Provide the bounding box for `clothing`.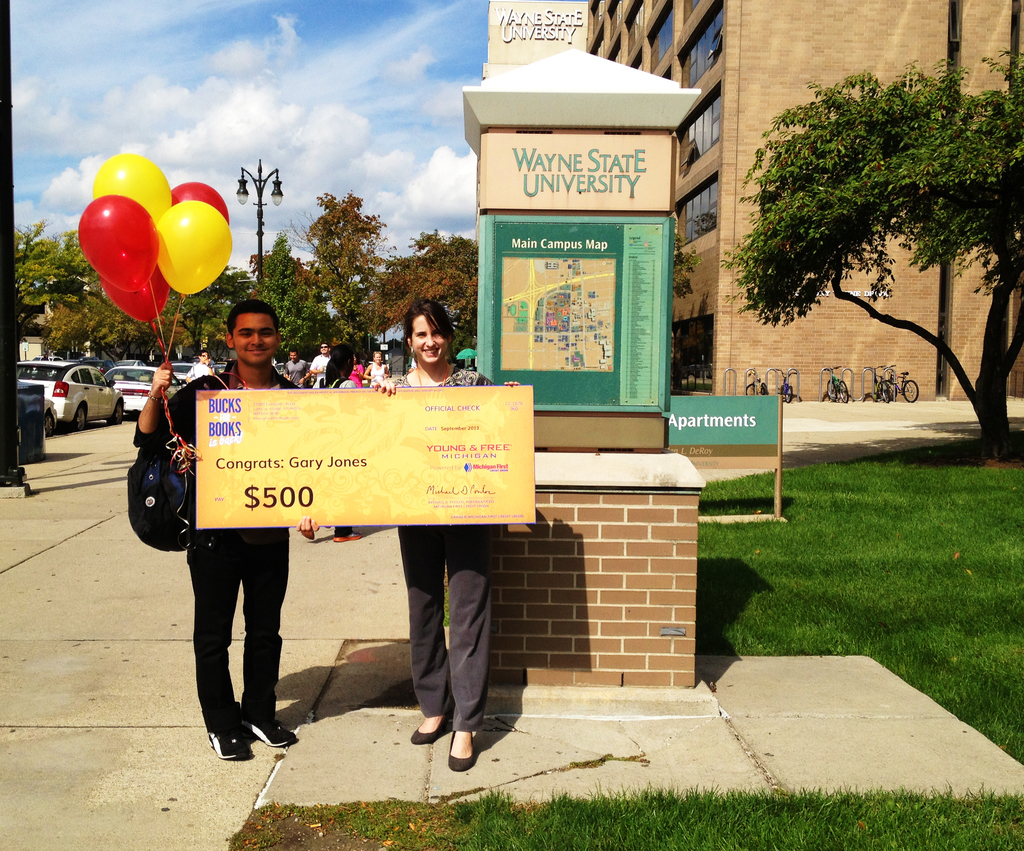
box=[348, 365, 364, 385].
